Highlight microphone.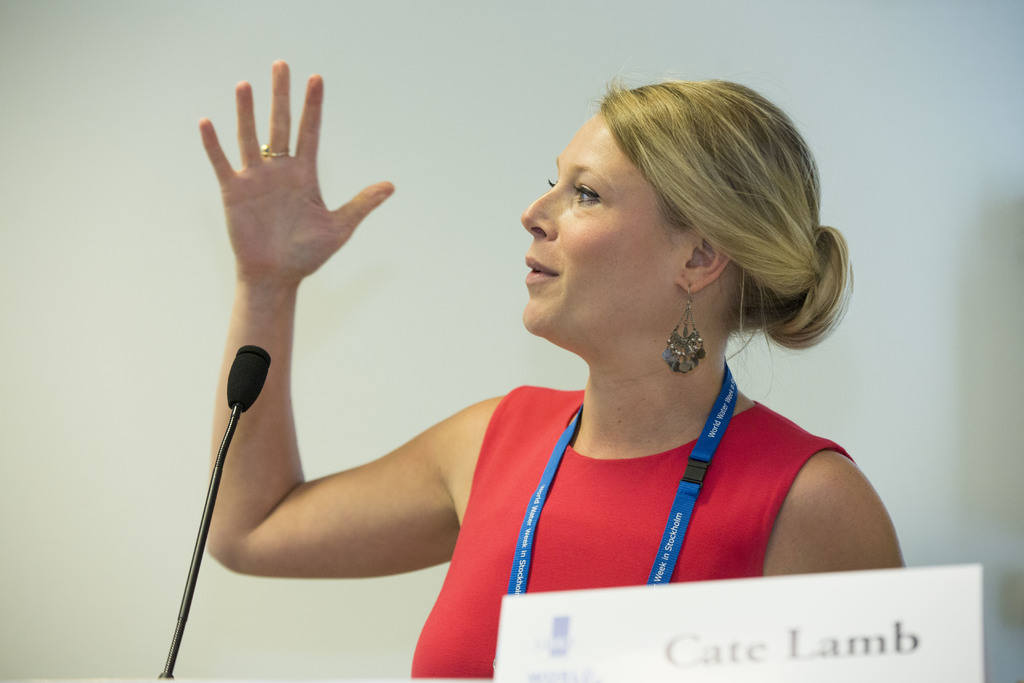
Highlighted region: [227, 343, 271, 416].
